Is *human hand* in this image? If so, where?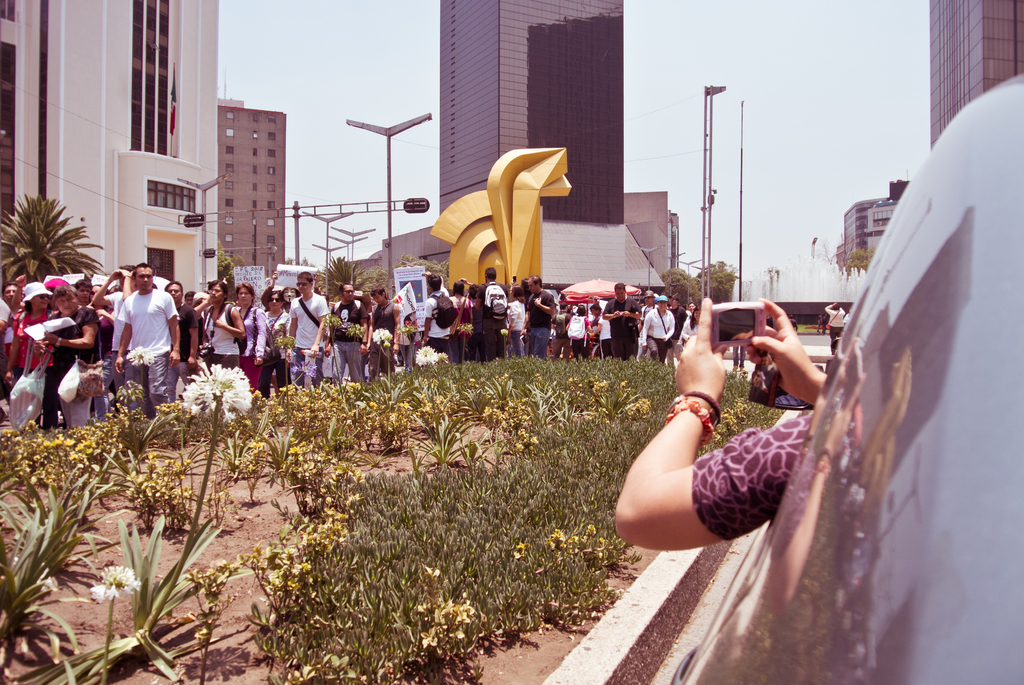
Yes, at rect(114, 354, 124, 377).
